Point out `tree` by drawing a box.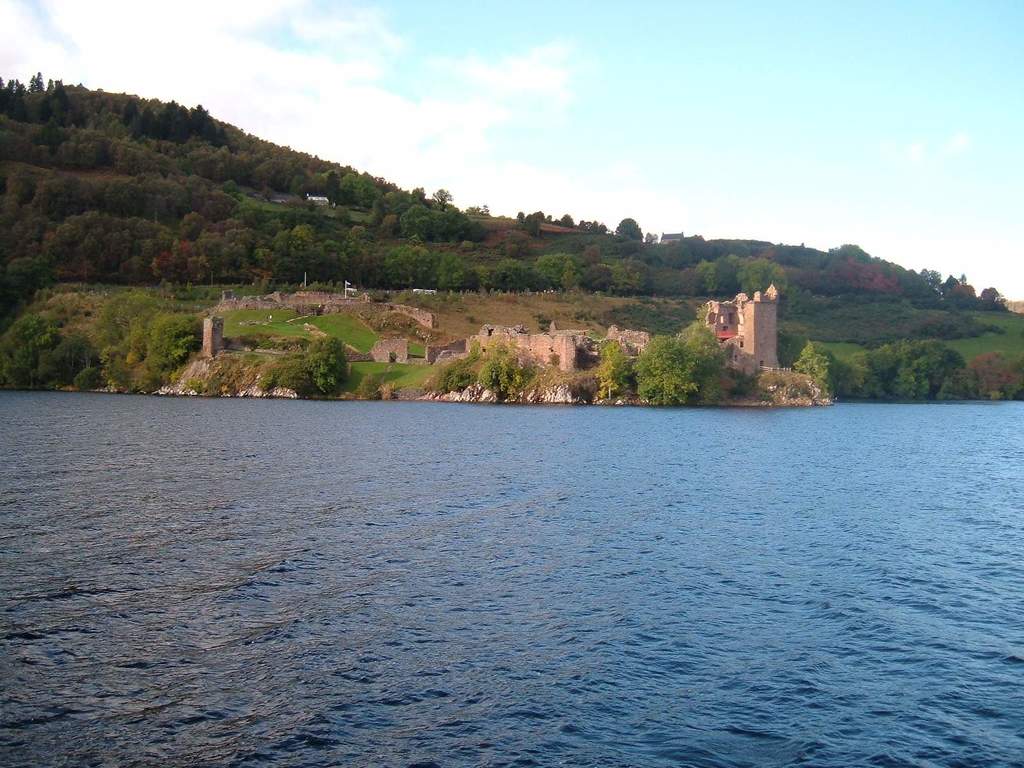
<region>390, 243, 431, 291</region>.
